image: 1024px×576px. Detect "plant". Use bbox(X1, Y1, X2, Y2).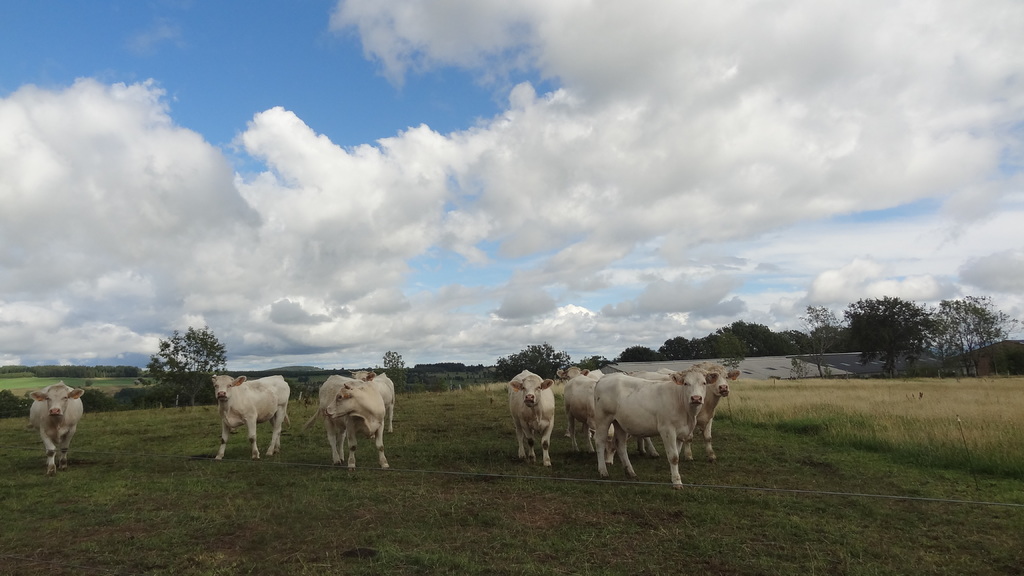
bbox(714, 344, 1023, 575).
